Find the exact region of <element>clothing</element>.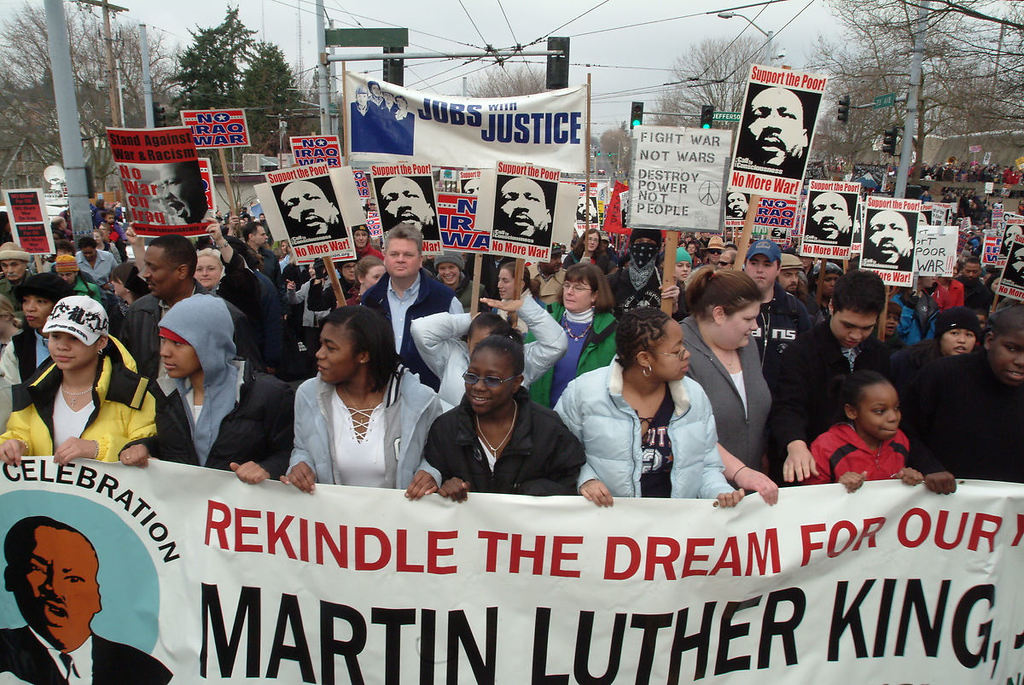
Exact region: <box>65,282,103,305</box>.
